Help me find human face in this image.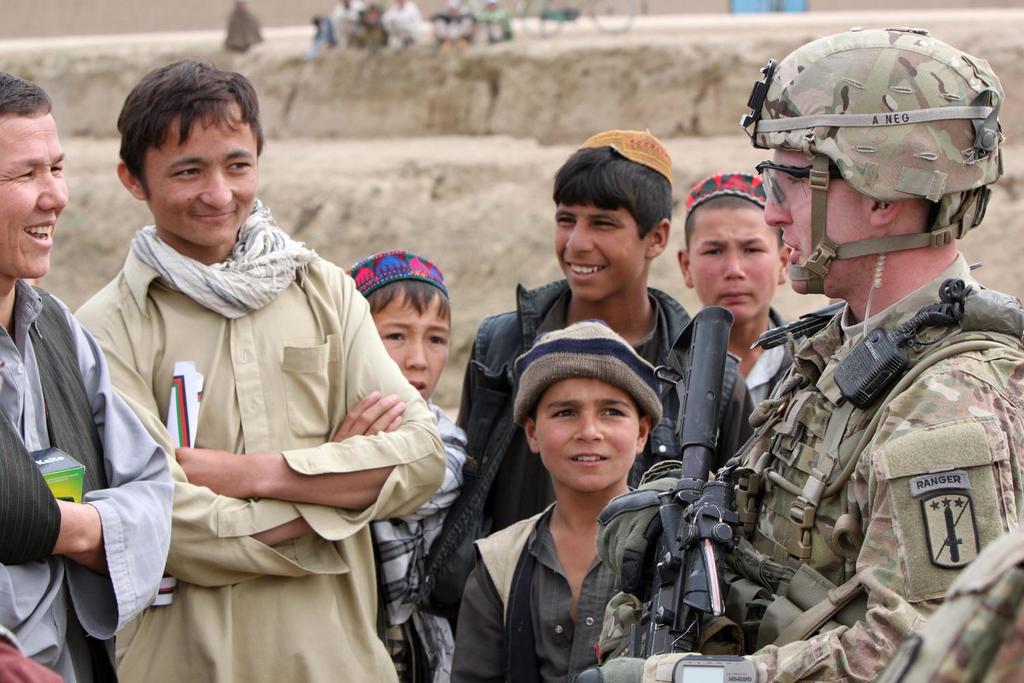
Found it: {"x1": 373, "y1": 283, "x2": 446, "y2": 399}.
